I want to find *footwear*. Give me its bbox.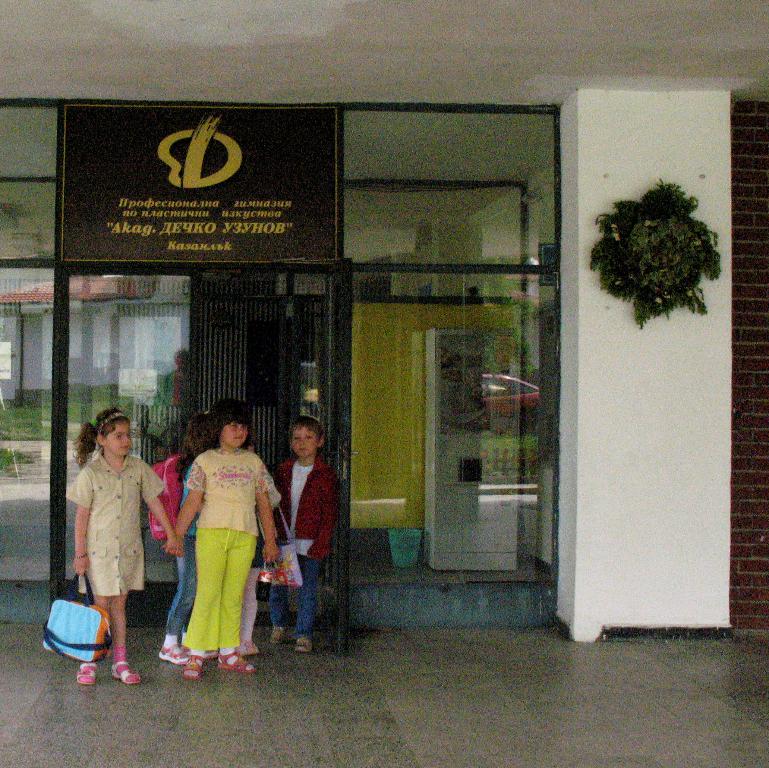
Rect(109, 647, 140, 684).
